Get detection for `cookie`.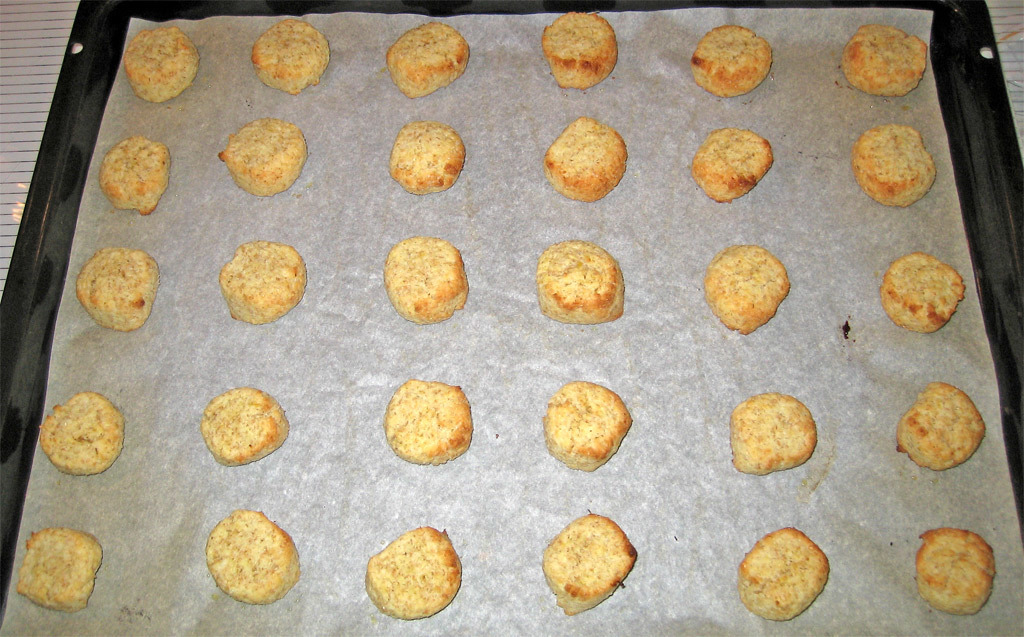
Detection: pyautogui.locateOnScreen(539, 509, 638, 617).
